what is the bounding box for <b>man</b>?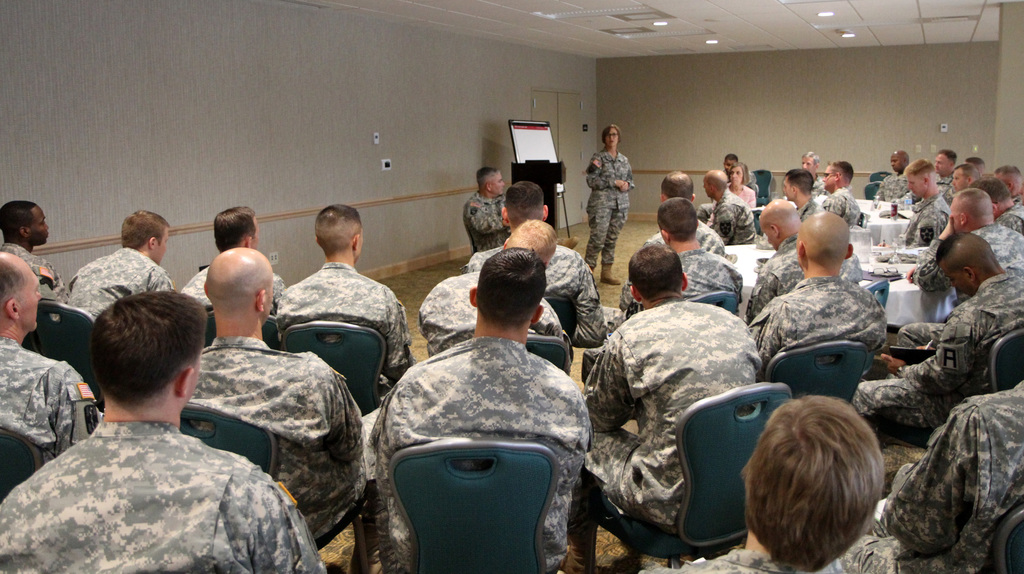
(617, 195, 744, 304).
